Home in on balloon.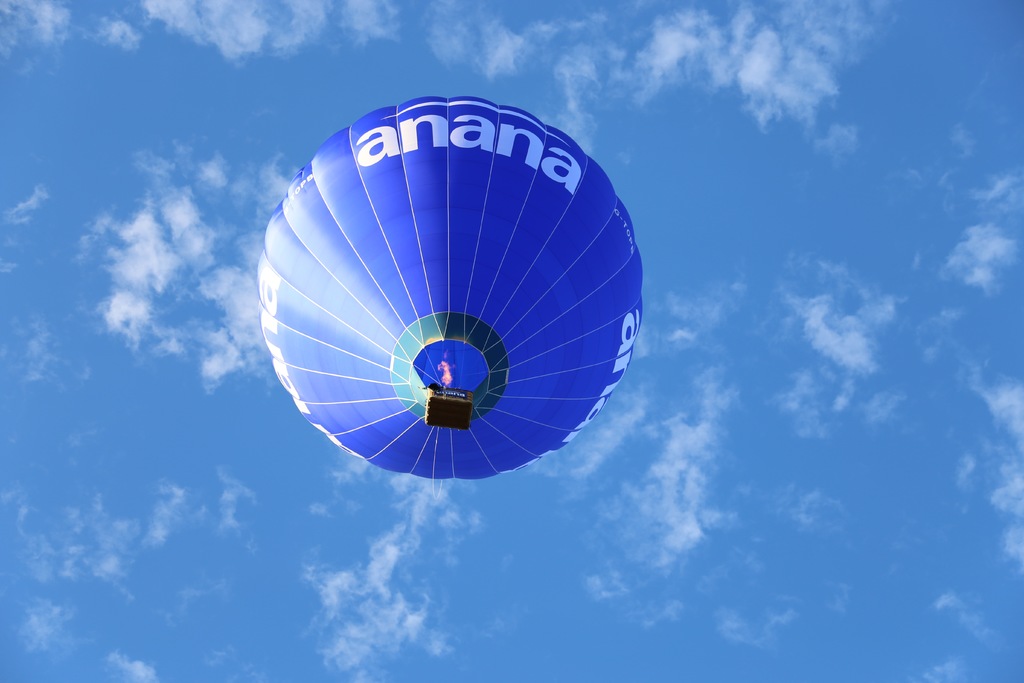
Homed in at <bbox>254, 95, 645, 481</bbox>.
